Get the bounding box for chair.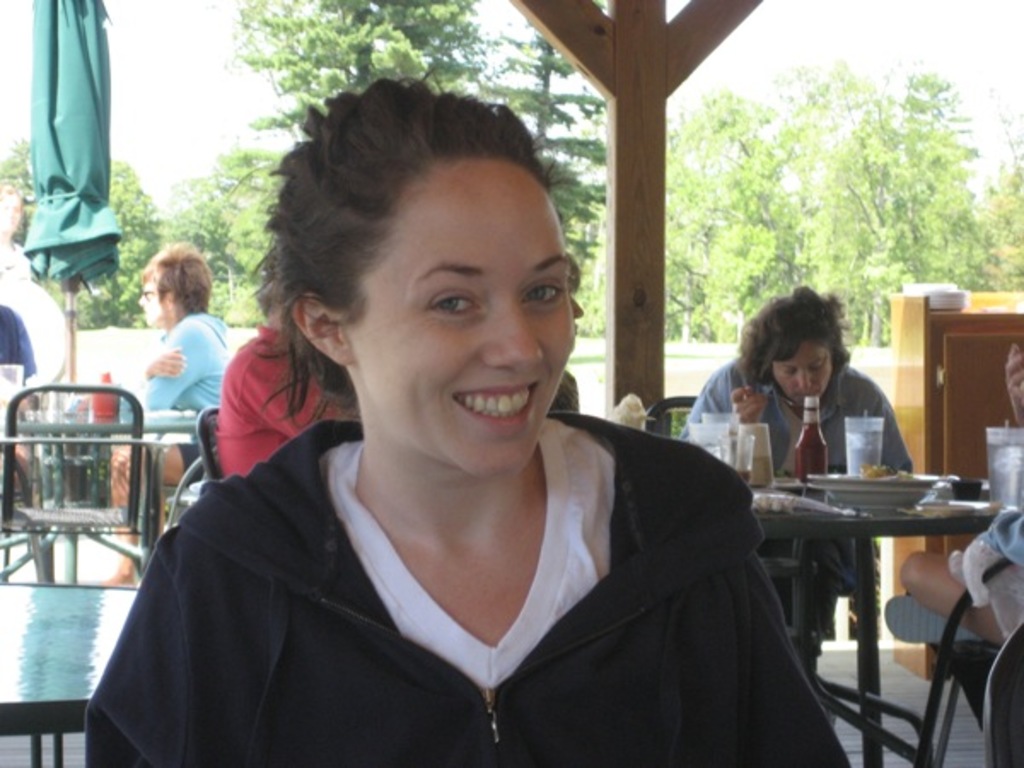
x1=905 y1=544 x2=1022 y2=766.
